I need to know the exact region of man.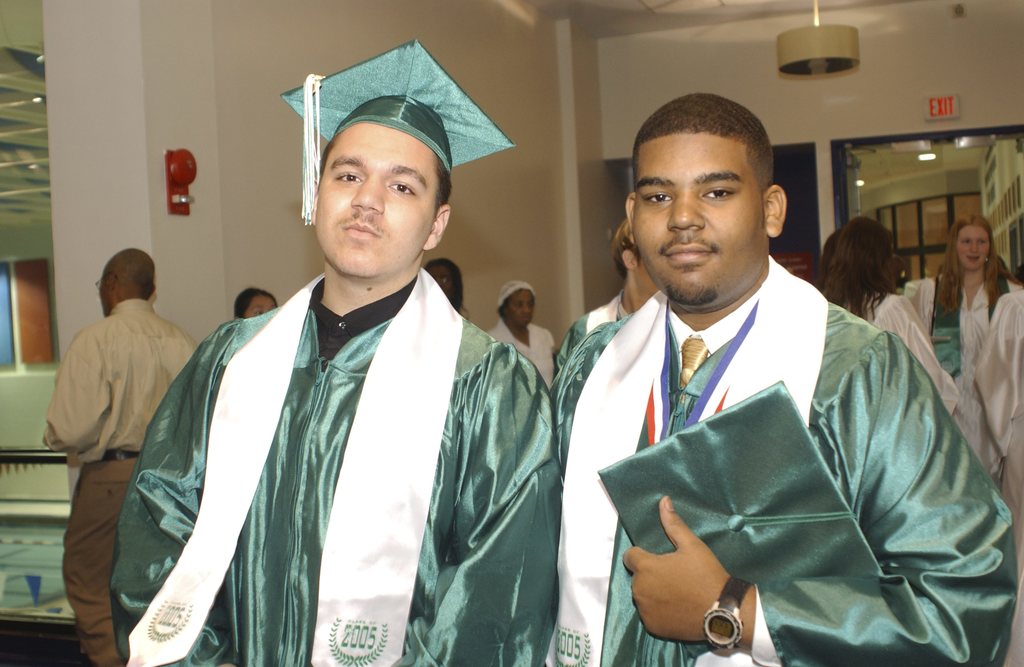
Region: {"left": 108, "top": 40, "right": 563, "bottom": 666}.
